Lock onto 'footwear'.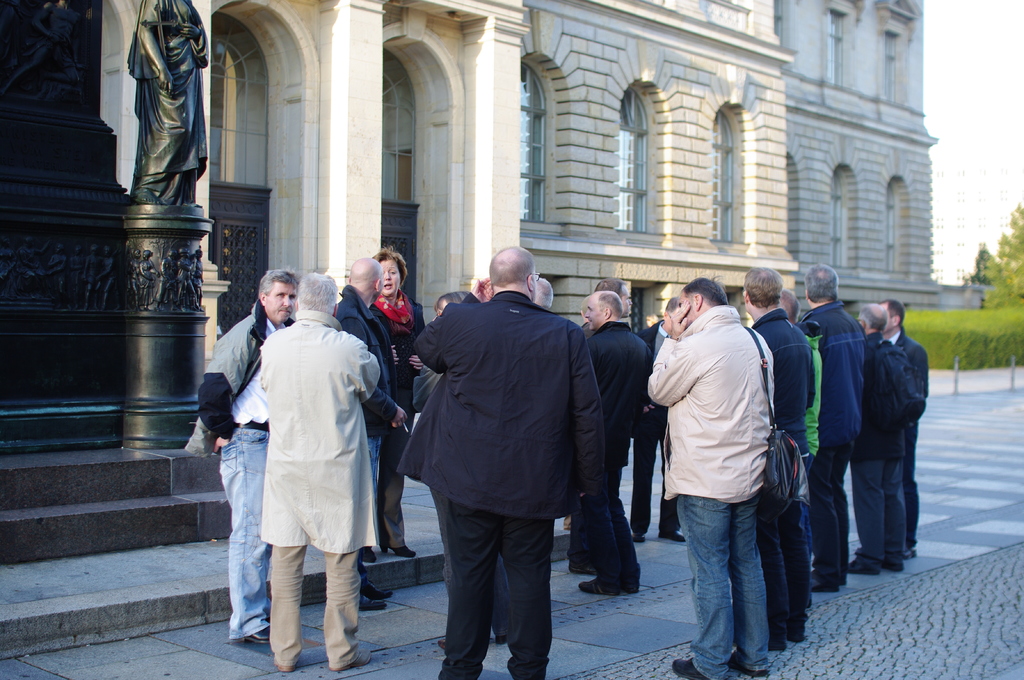
Locked: left=238, top=623, right=274, bottom=645.
